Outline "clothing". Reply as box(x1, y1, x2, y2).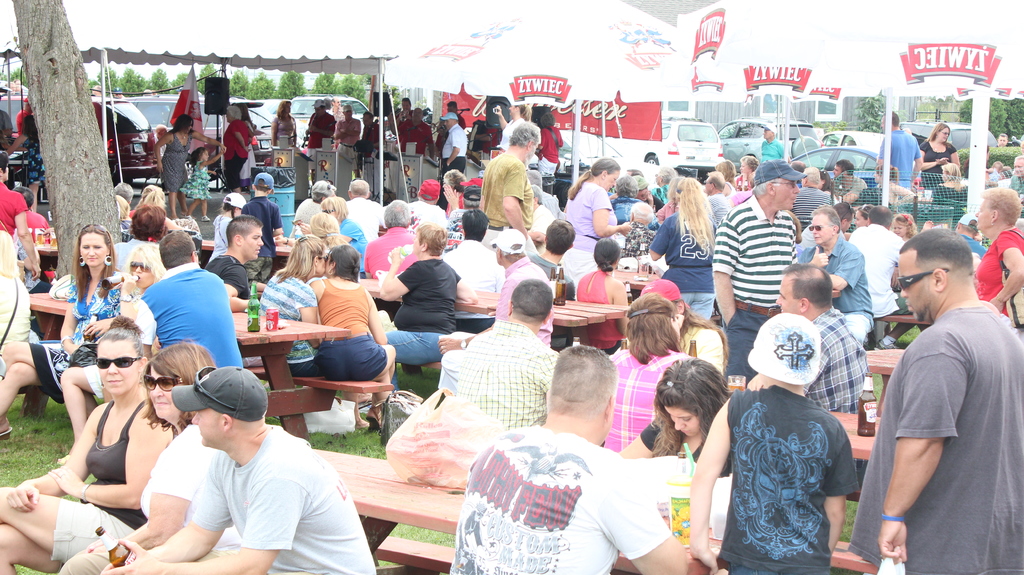
box(806, 234, 874, 342).
